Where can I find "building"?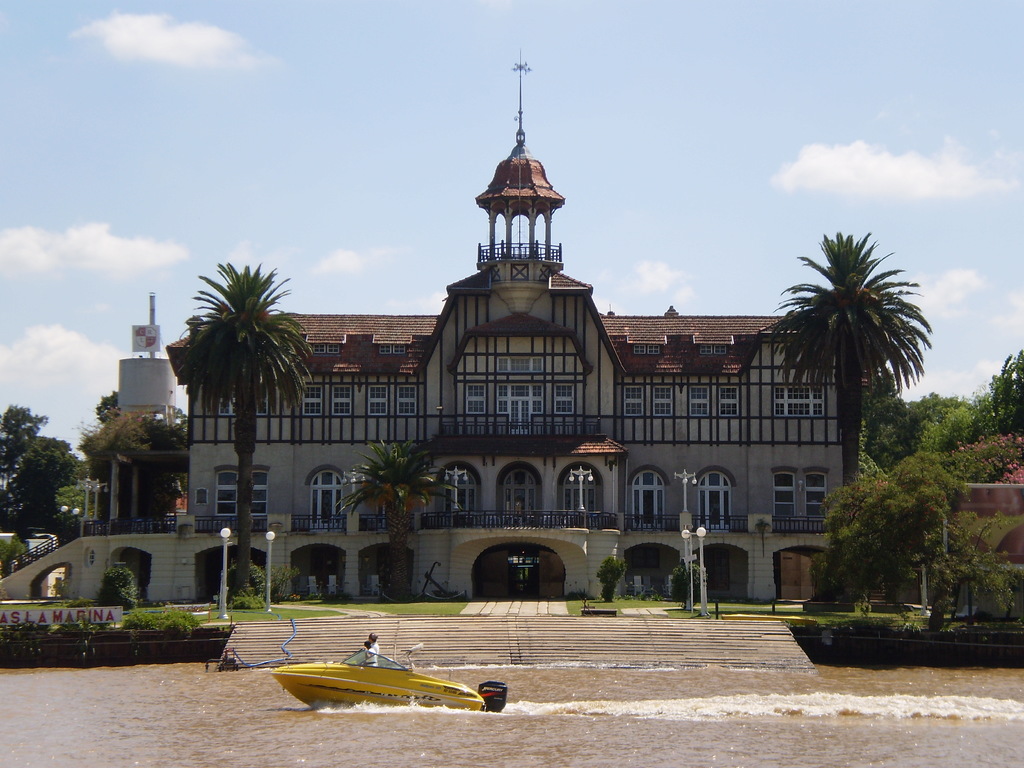
You can find it at [0,136,1023,604].
